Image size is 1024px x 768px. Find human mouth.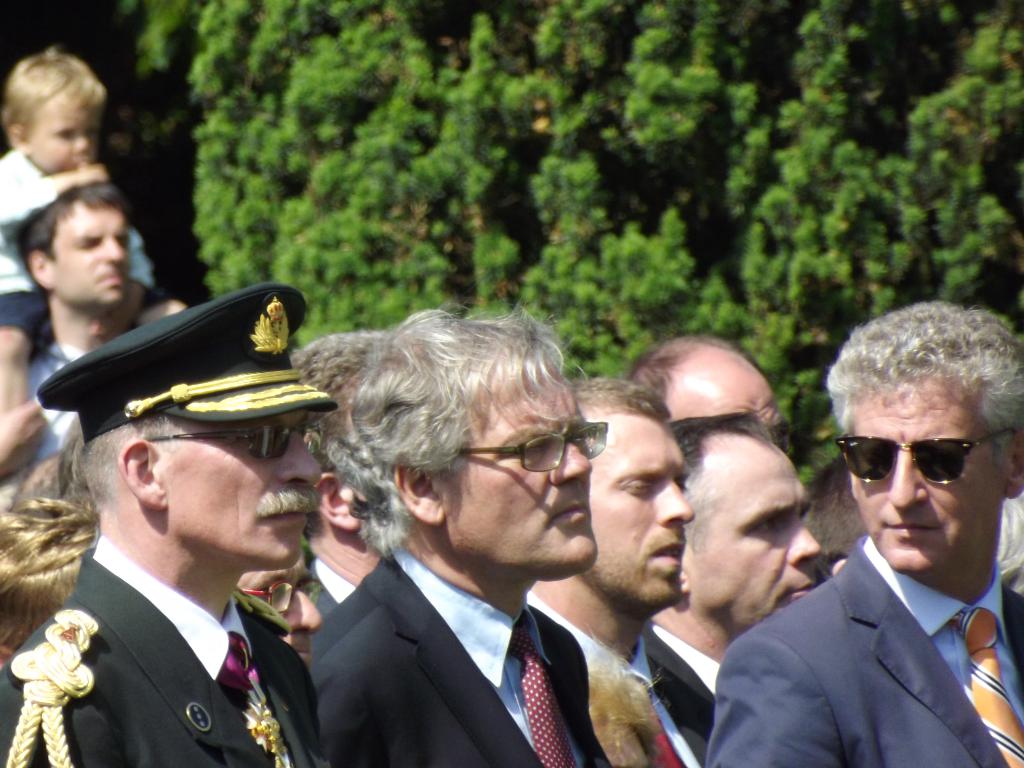
(left=255, top=484, right=314, bottom=532).
